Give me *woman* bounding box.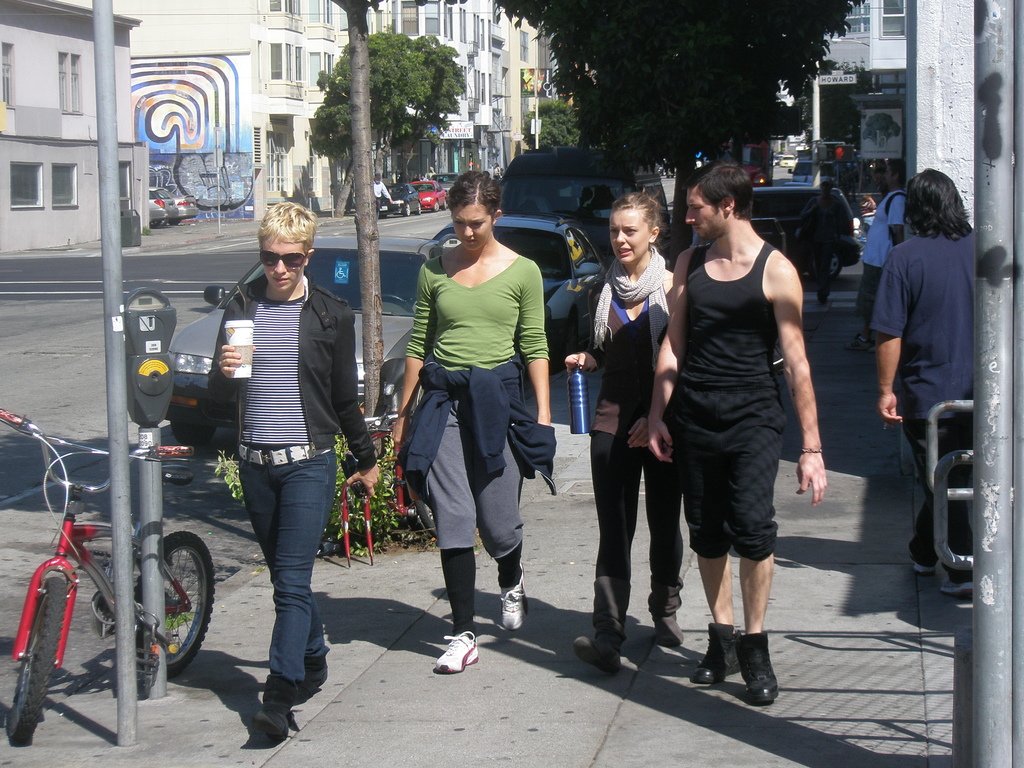
region(566, 189, 692, 669).
